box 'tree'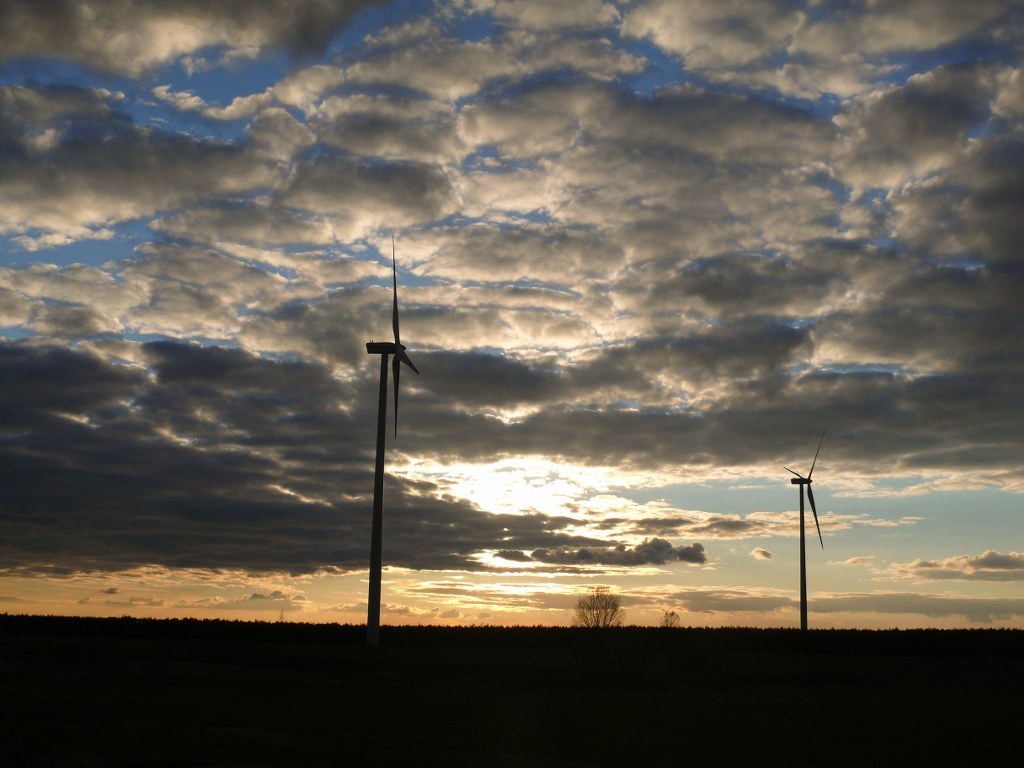
BBox(653, 602, 684, 629)
